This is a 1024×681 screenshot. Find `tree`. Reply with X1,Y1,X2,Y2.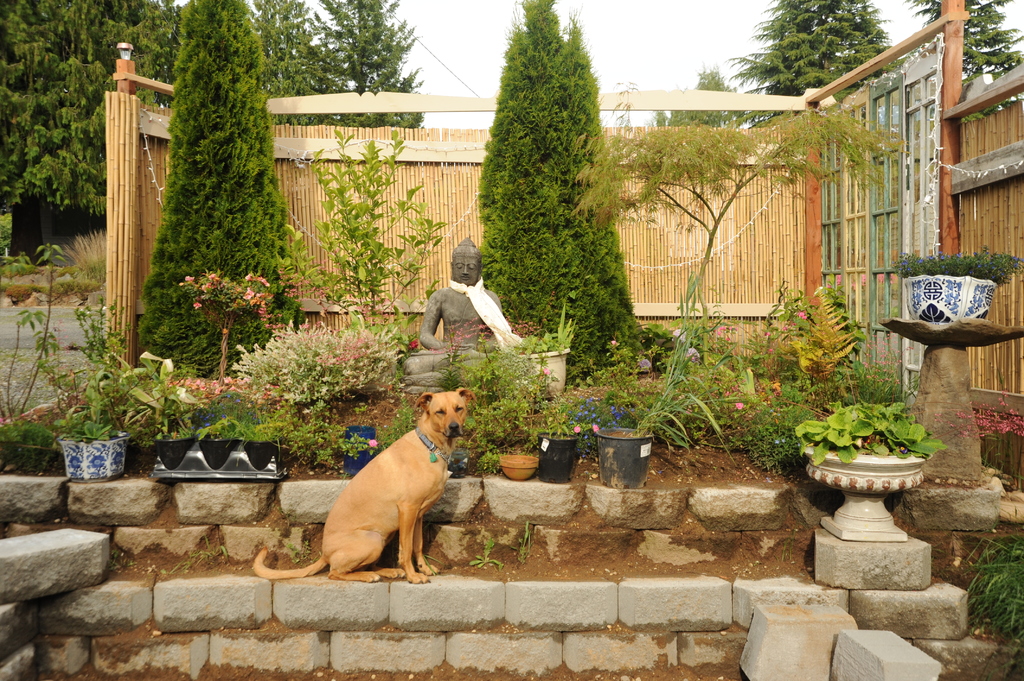
905,0,1023,109.
